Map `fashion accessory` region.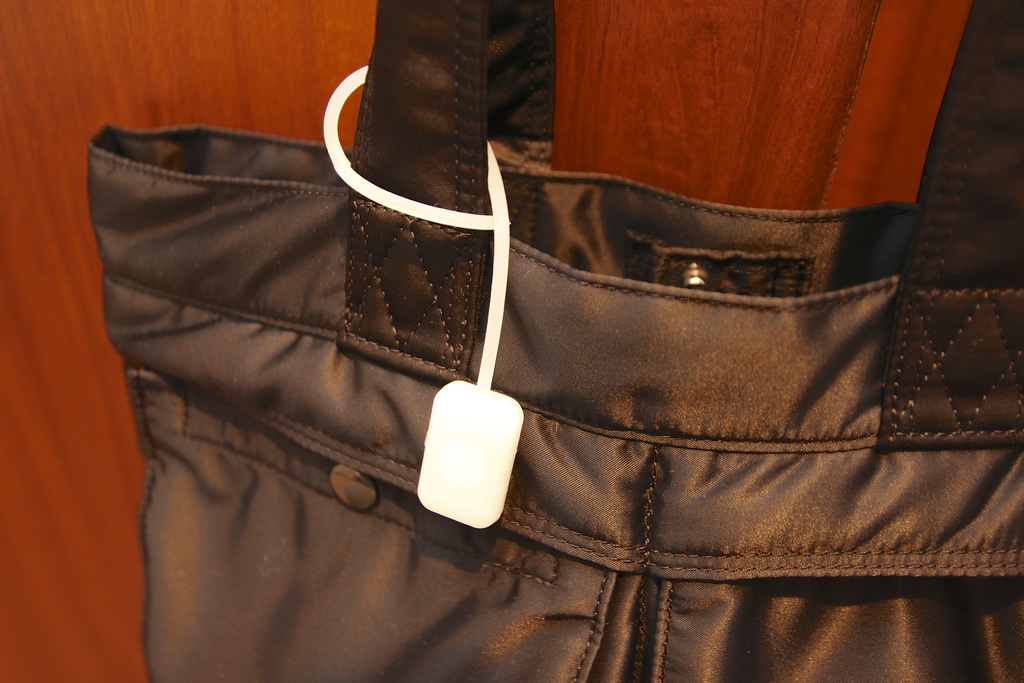
Mapped to left=82, top=0, right=1023, bottom=682.
